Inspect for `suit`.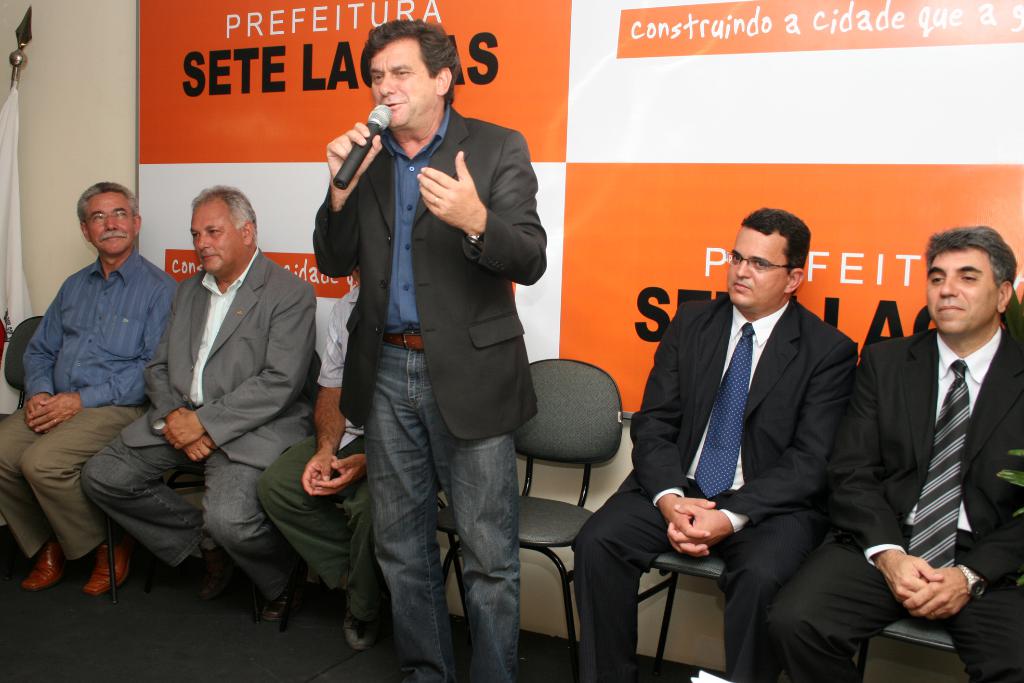
Inspection: BBox(766, 325, 1023, 682).
